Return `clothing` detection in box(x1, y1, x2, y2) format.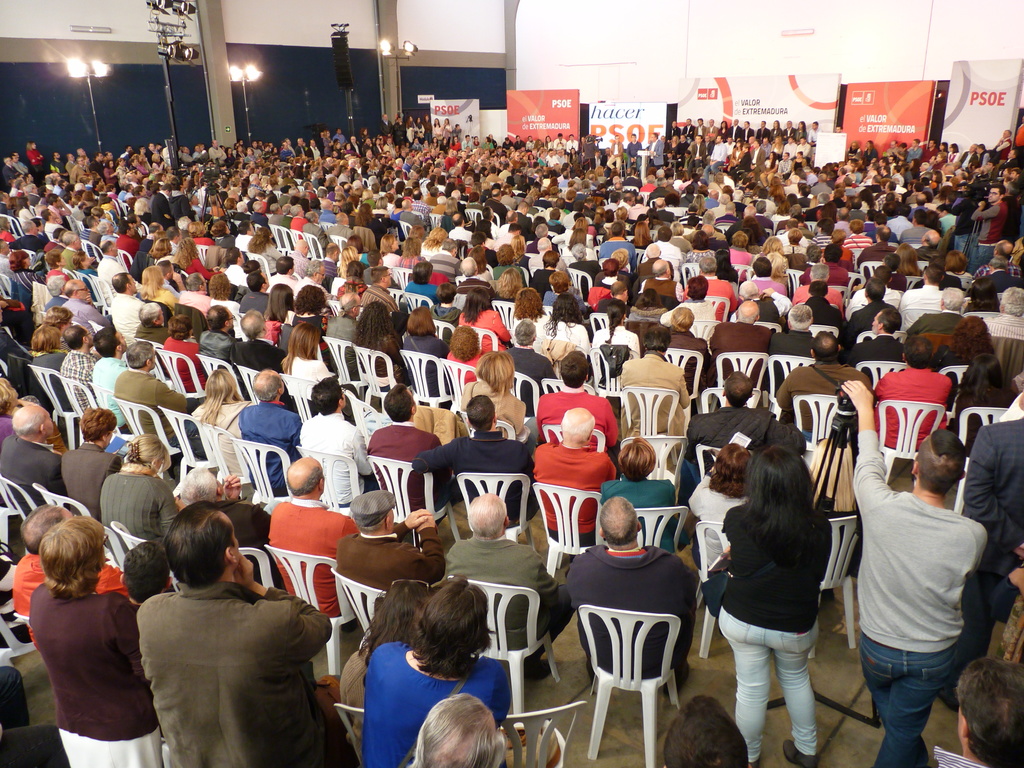
box(13, 210, 34, 226).
